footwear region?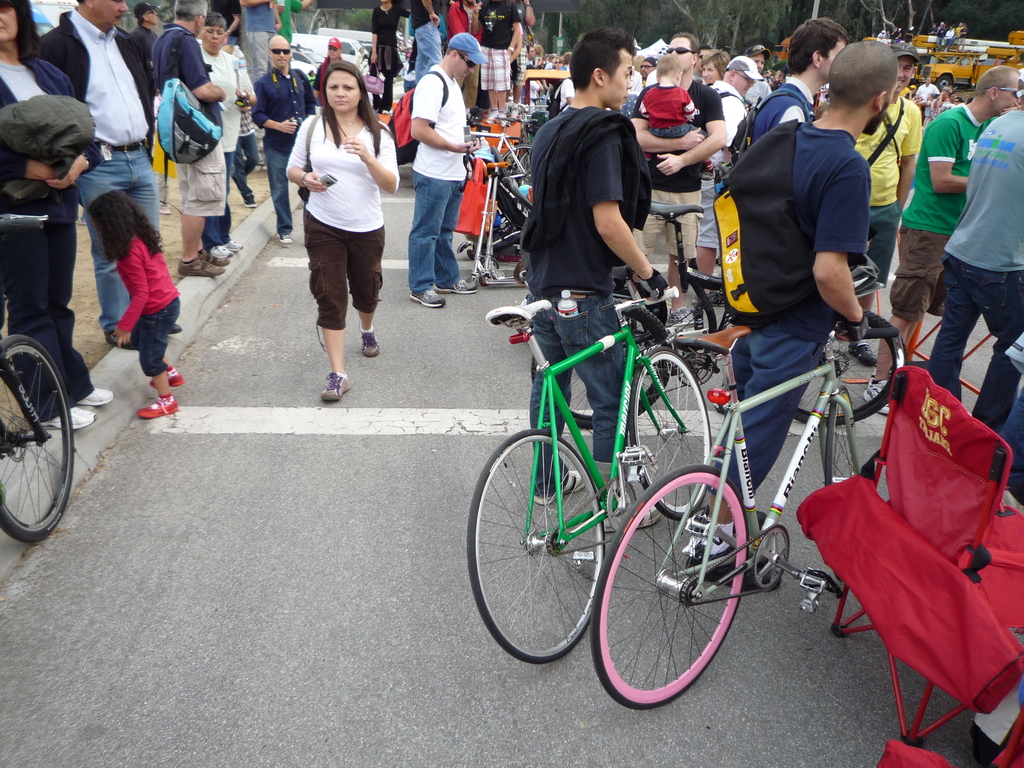
box(176, 257, 230, 281)
